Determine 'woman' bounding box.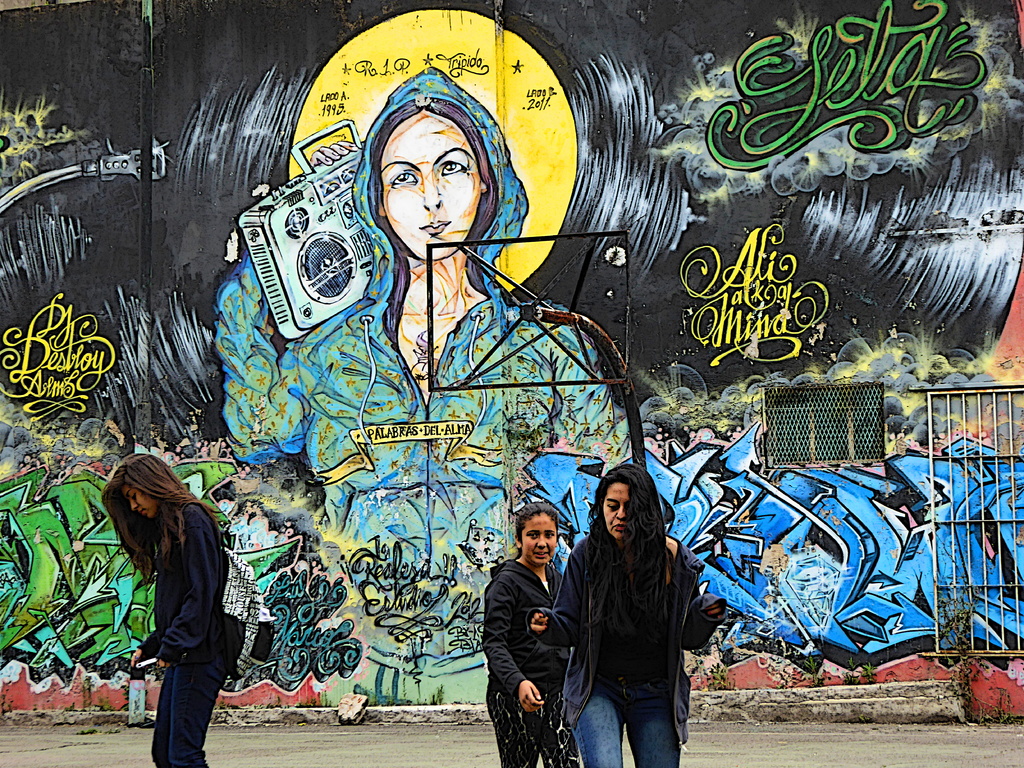
Determined: [left=225, top=66, right=620, bottom=706].
